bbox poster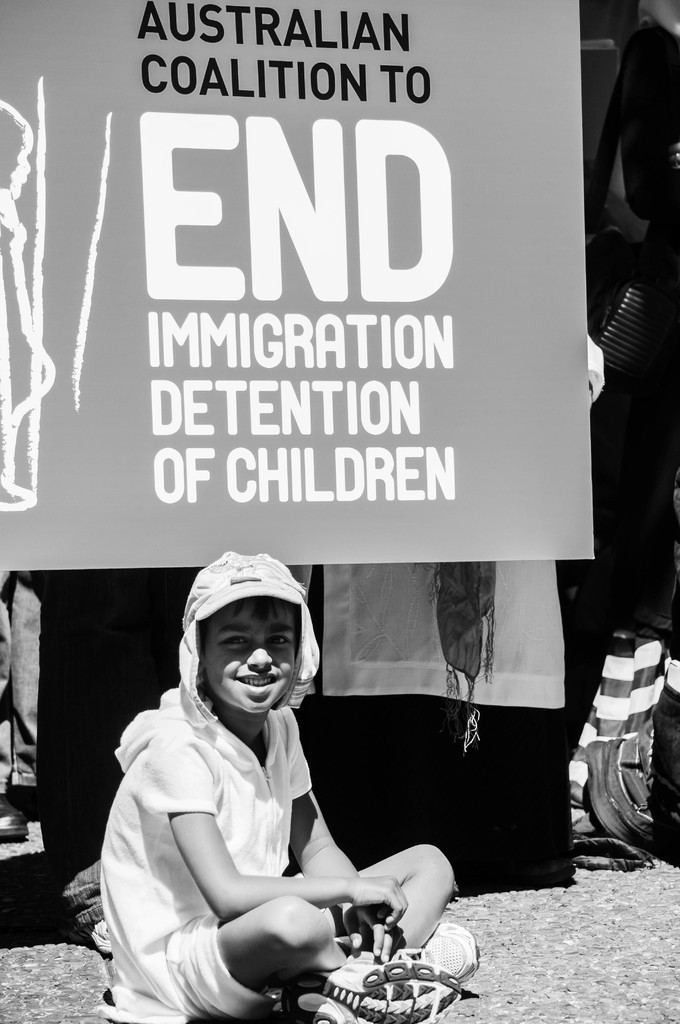
<bbox>0, 1, 599, 566</bbox>
